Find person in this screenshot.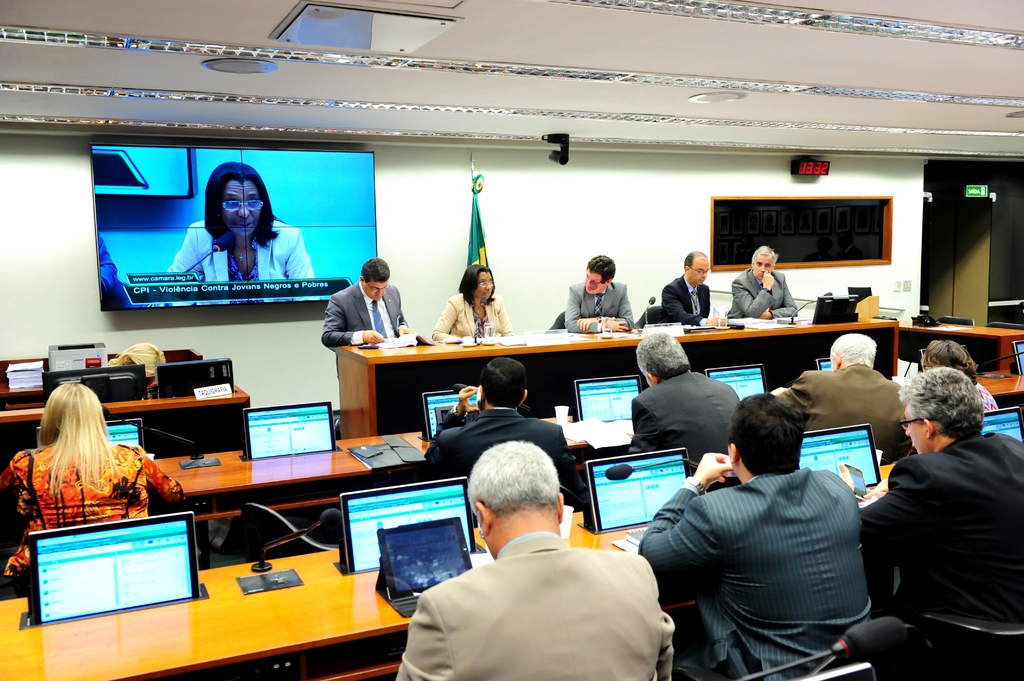
The bounding box for person is (319, 256, 415, 346).
